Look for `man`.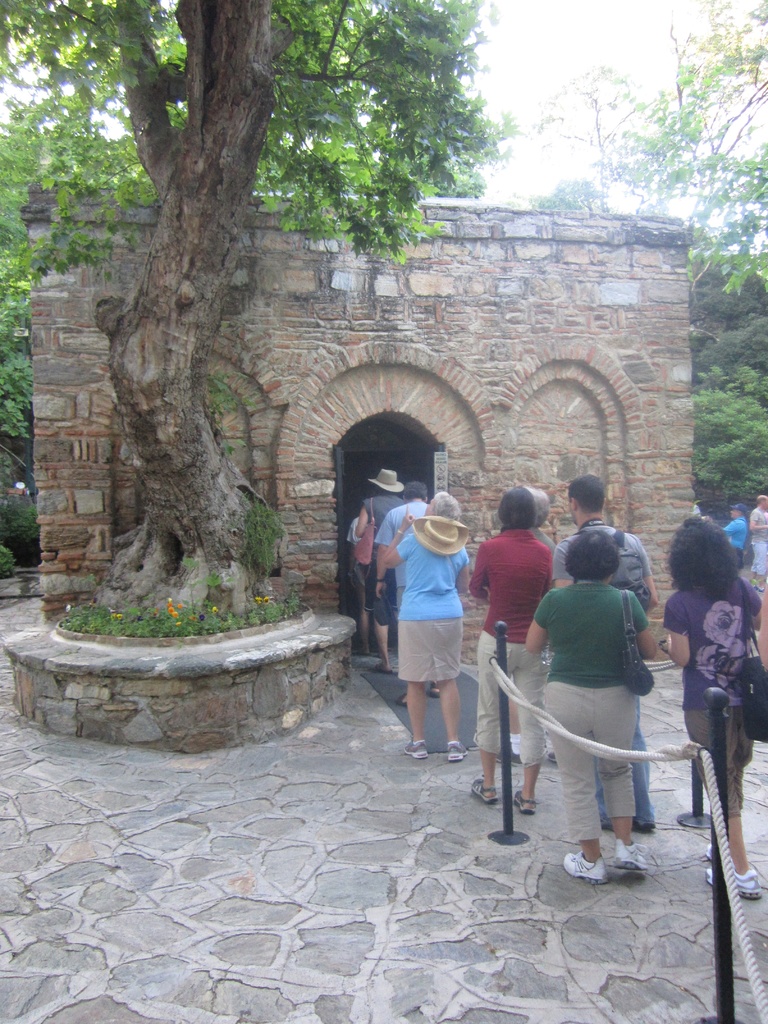
Found: {"x1": 712, "y1": 497, "x2": 756, "y2": 578}.
